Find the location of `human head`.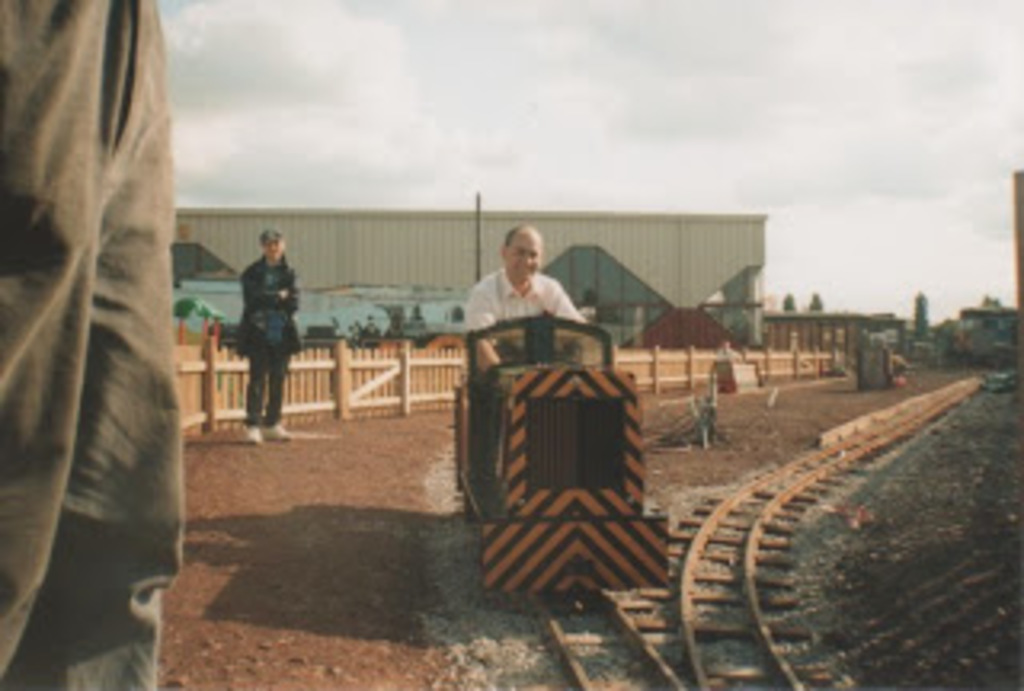
Location: [x1=499, y1=227, x2=541, y2=282].
